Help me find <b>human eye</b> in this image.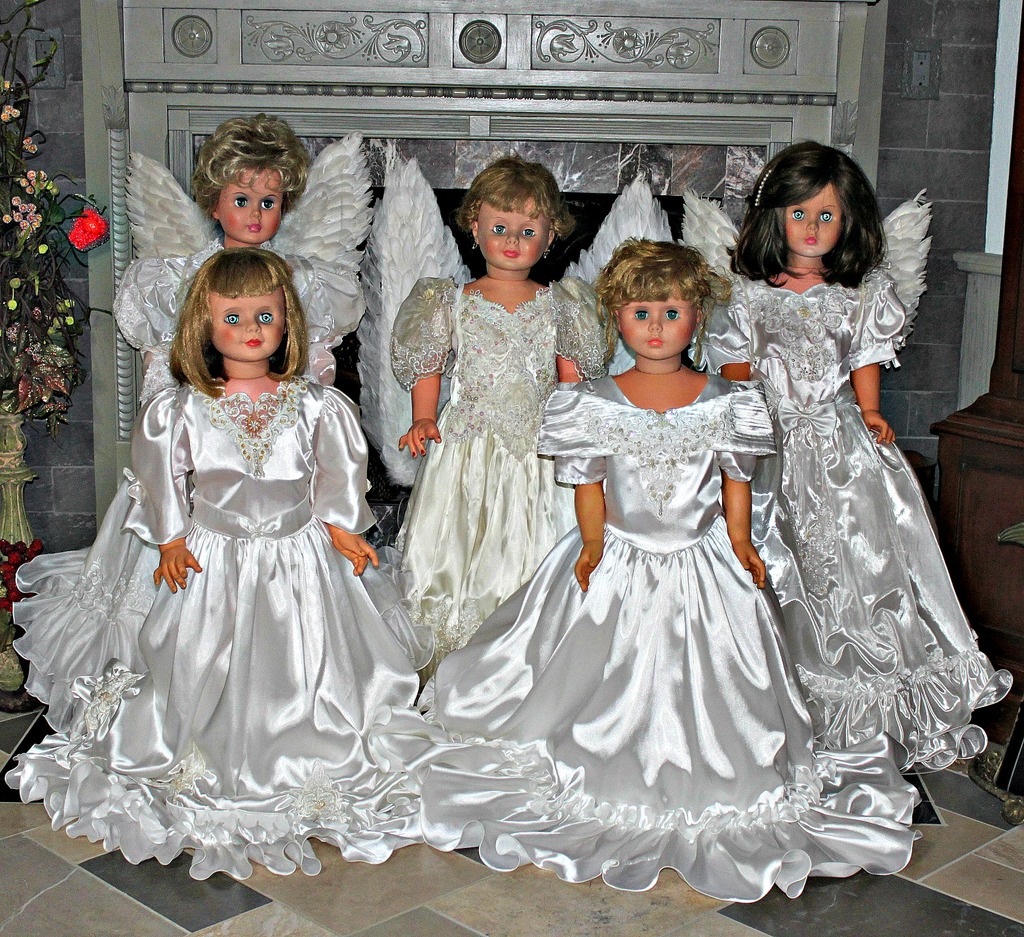
Found it: box(818, 212, 834, 222).
